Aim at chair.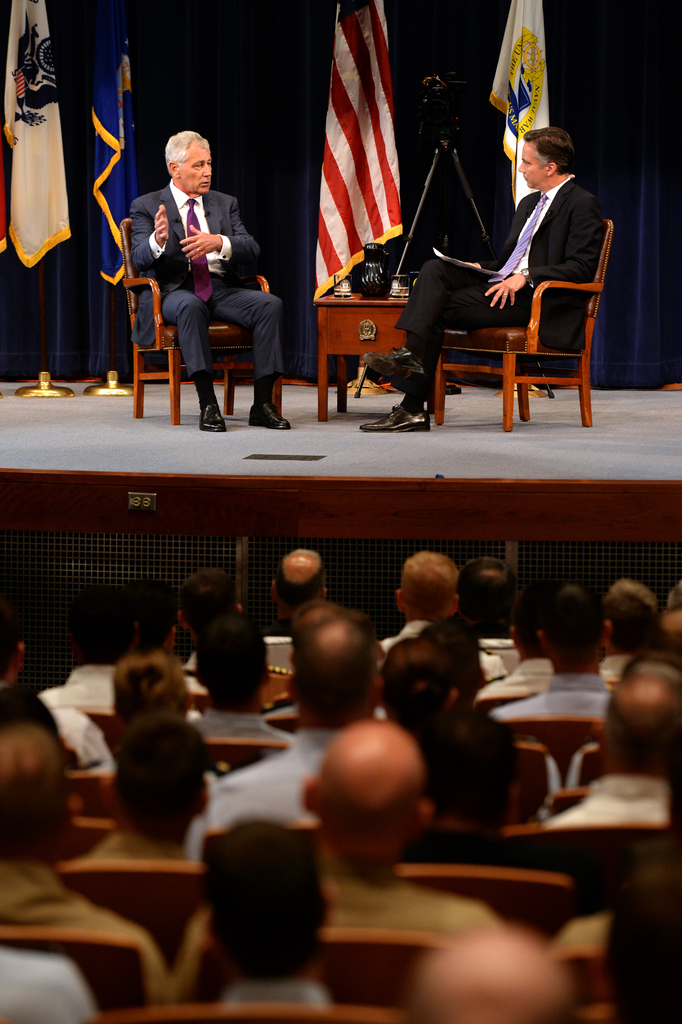
Aimed at detection(505, 819, 673, 917).
